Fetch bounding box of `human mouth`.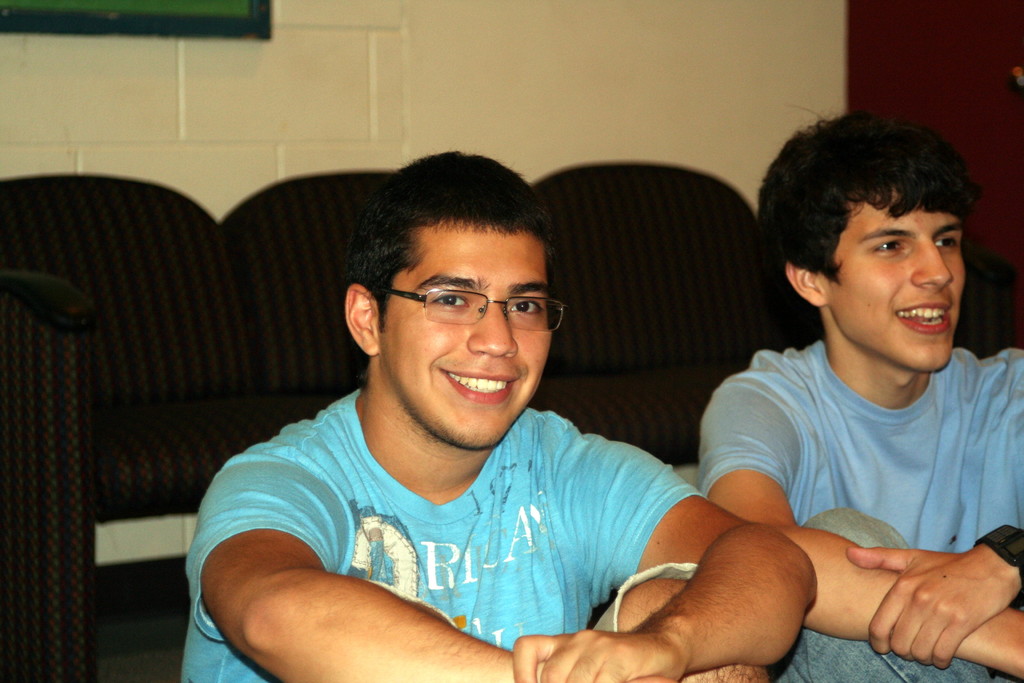
Bbox: l=895, t=300, r=952, b=336.
